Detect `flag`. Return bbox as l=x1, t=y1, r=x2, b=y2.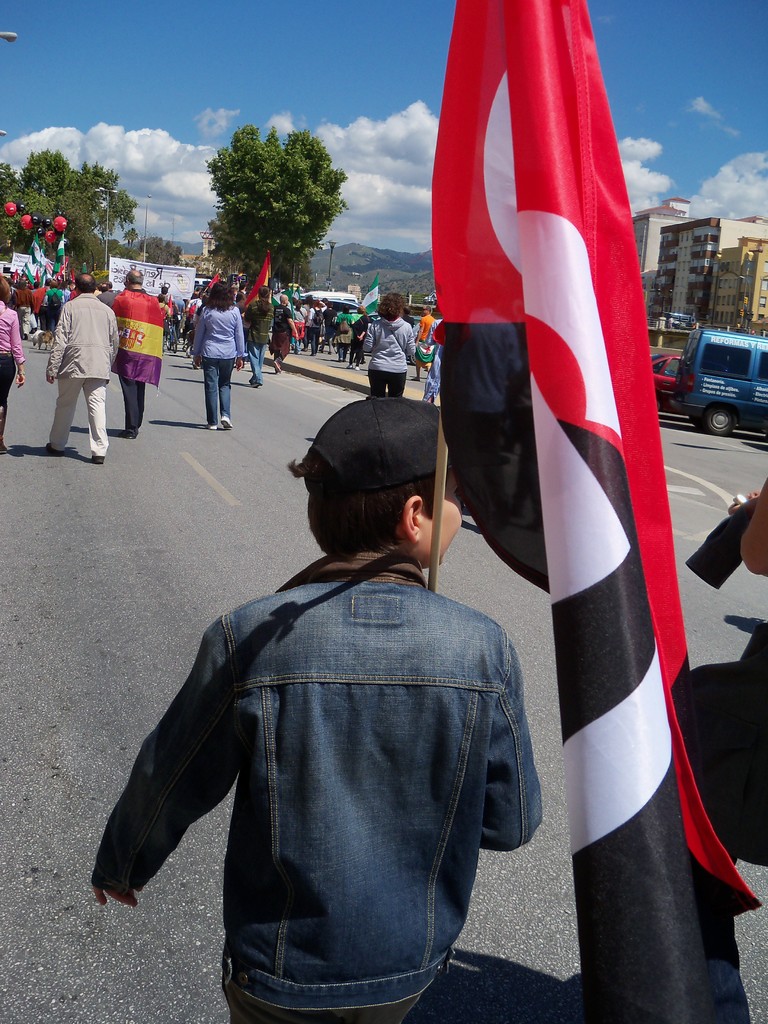
l=164, t=292, r=177, b=312.
